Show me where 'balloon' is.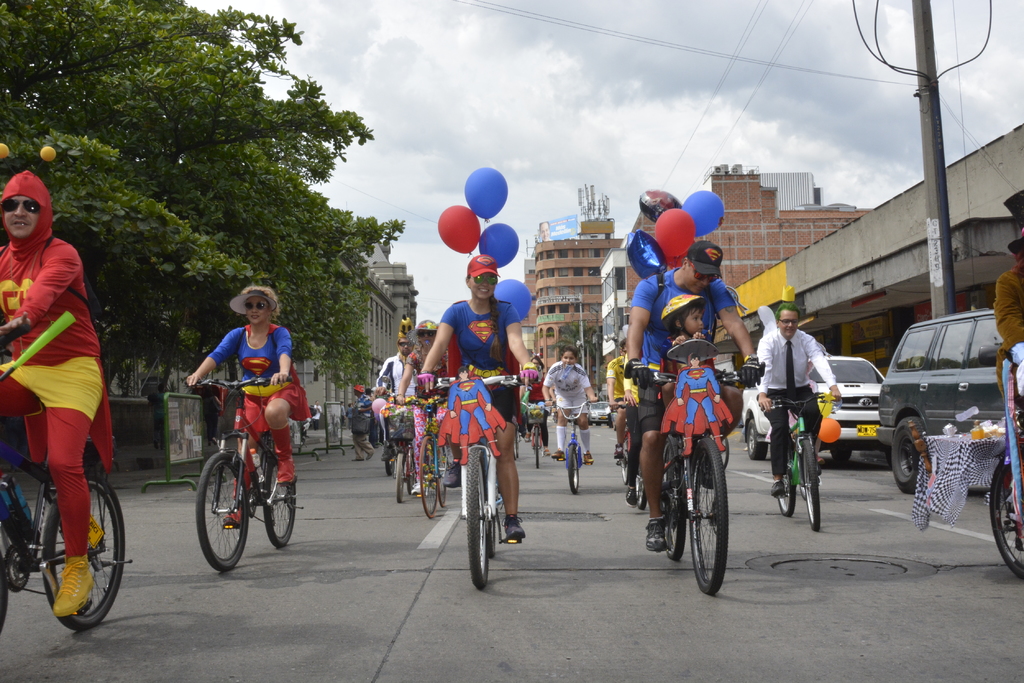
'balloon' is at (left=628, top=231, right=664, bottom=276).
